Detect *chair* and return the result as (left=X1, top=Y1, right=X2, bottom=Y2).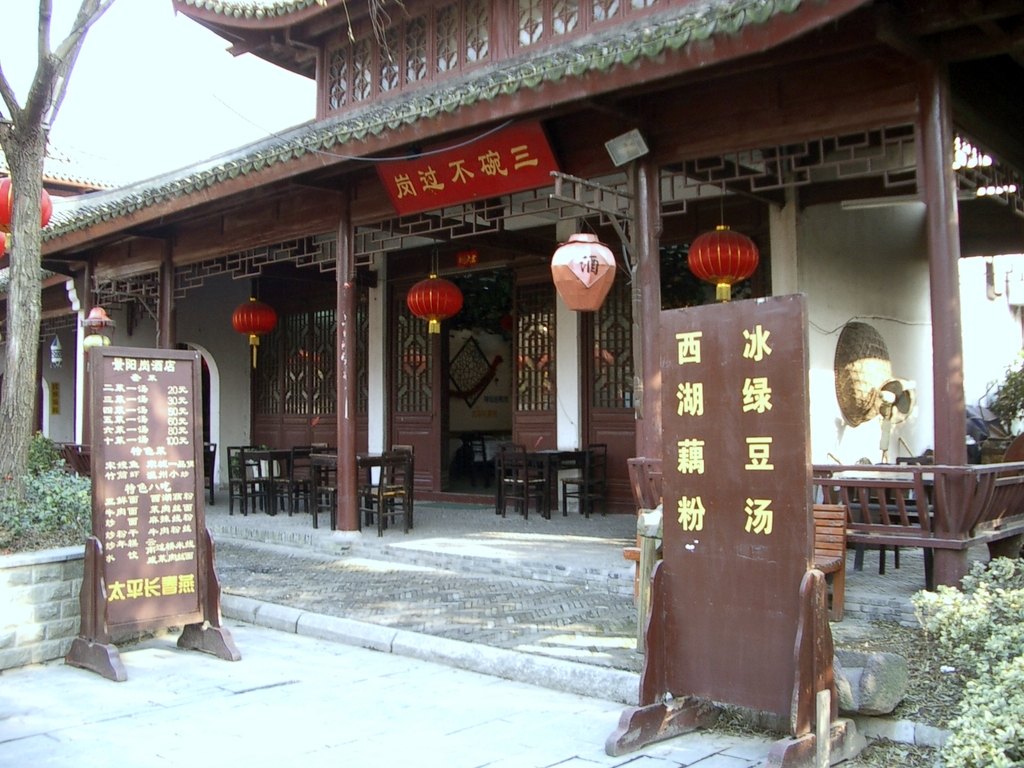
(left=271, top=447, right=310, bottom=516).
